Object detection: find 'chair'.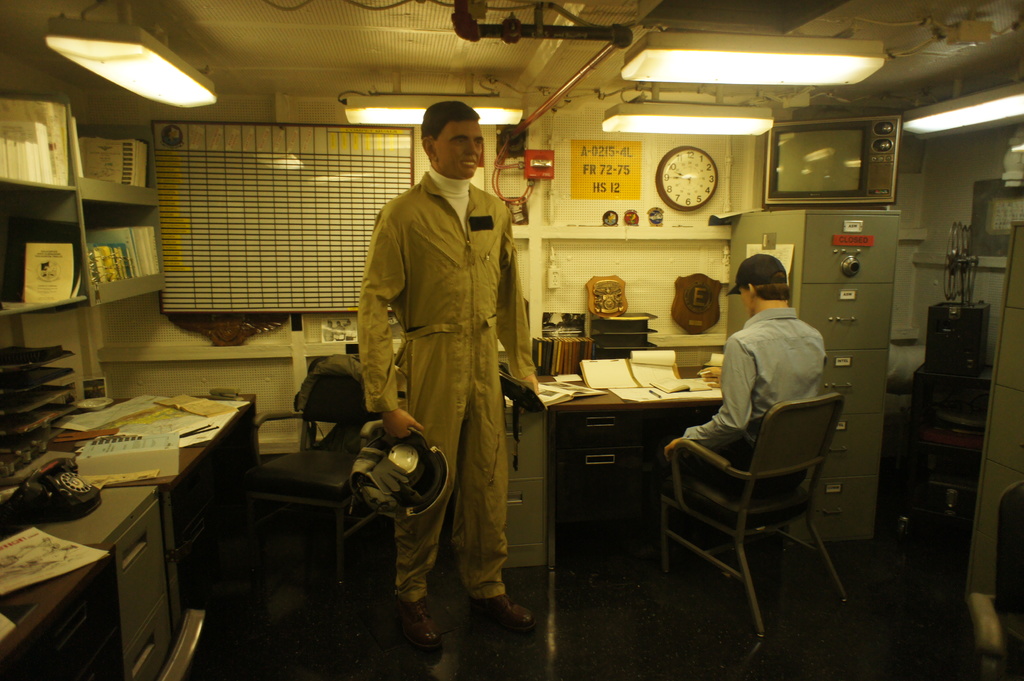
select_region(648, 389, 854, 645).
